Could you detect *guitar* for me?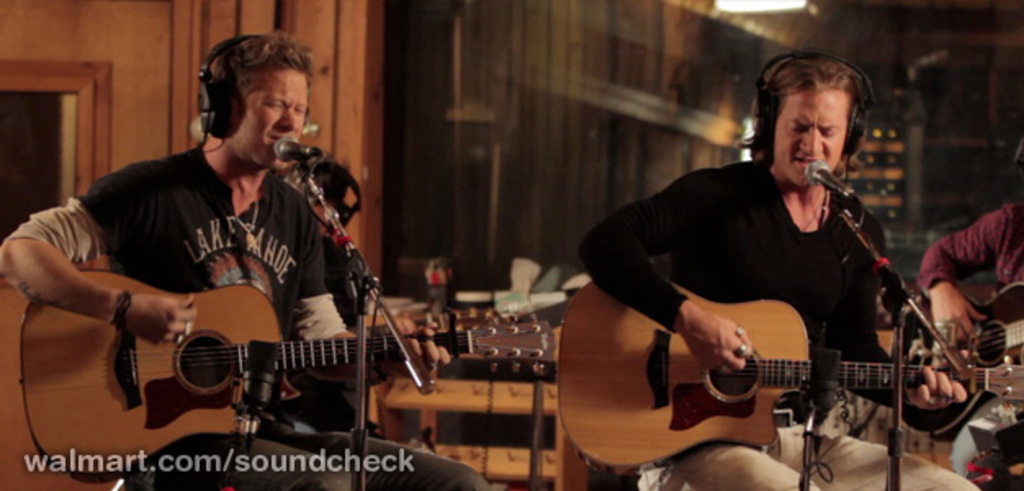
Detection result: l=5, t=260, r=564, b=486.
